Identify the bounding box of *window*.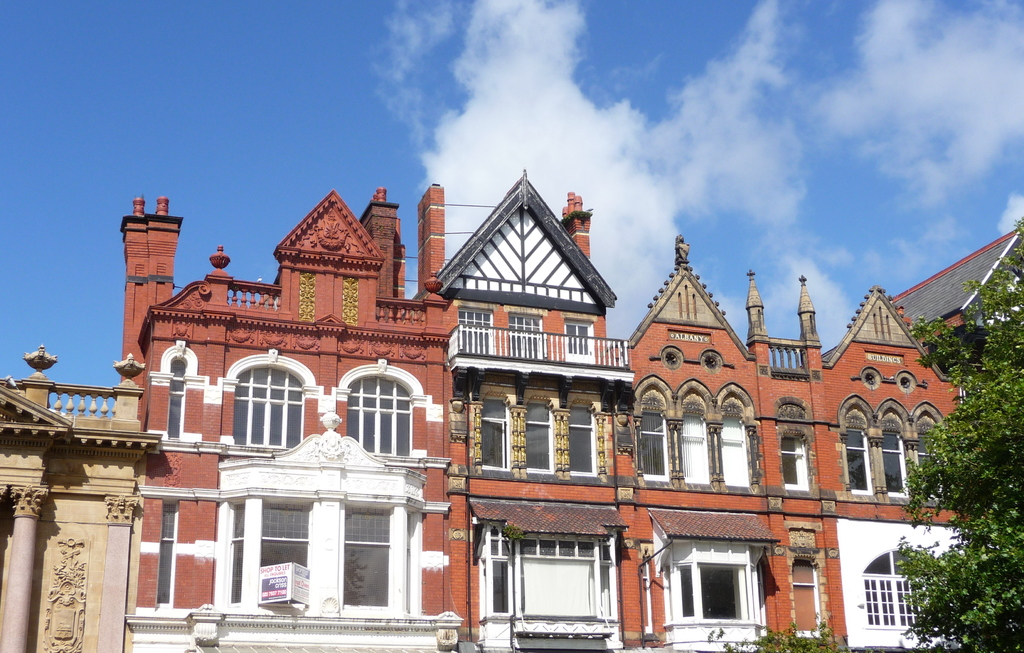
637,415,670,478.
